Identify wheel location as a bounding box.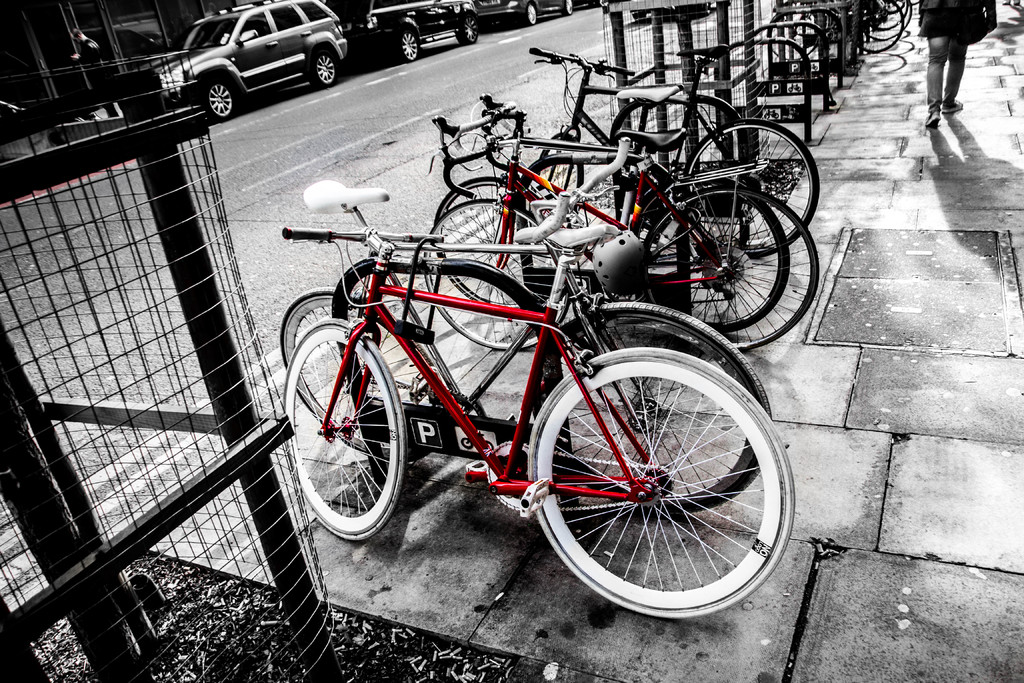
{"left": 205, "top": 78, "right": 234, "bottom": 123}.
